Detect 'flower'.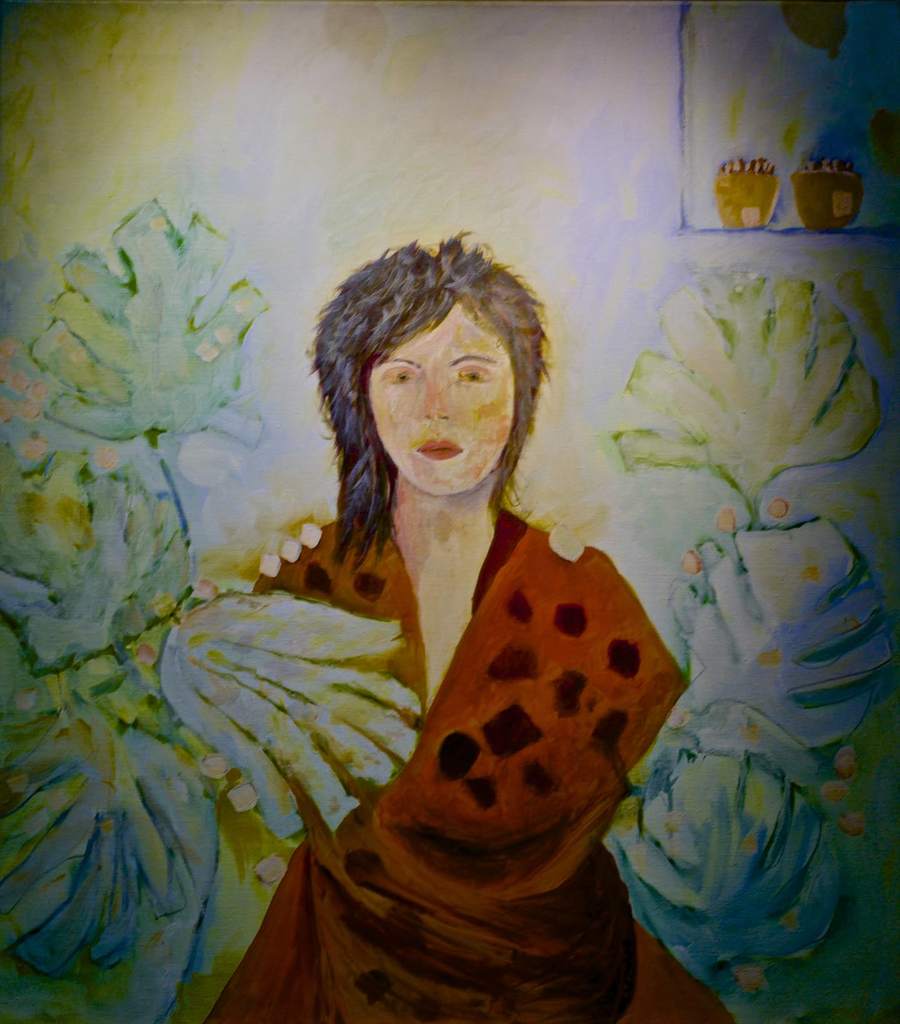
Detected at 0/435/202/683.
